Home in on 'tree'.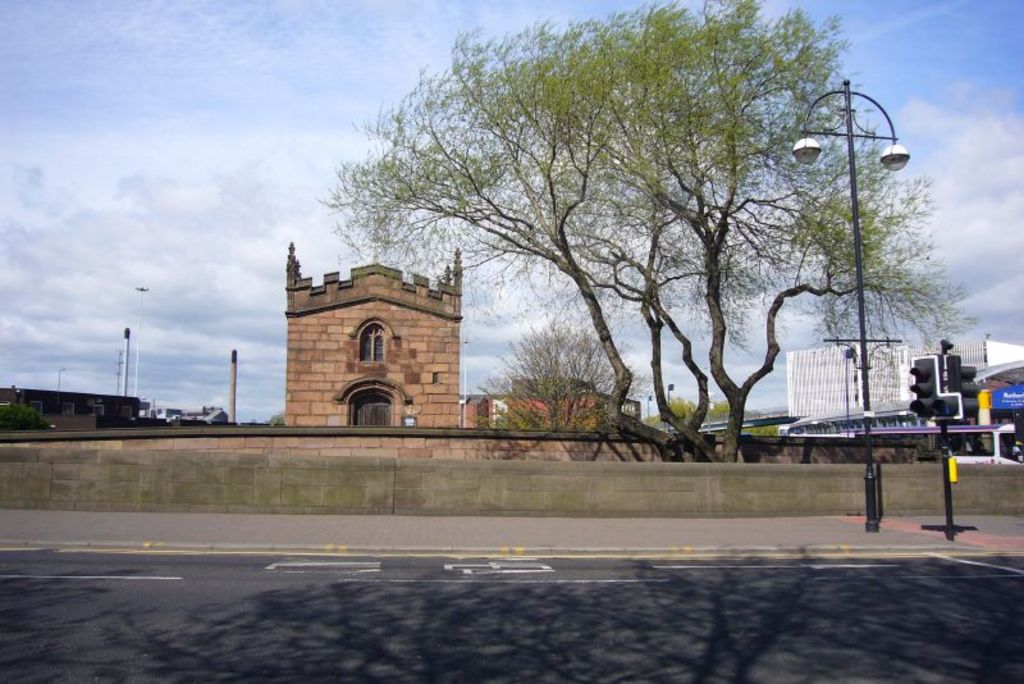
Homed in at [337,3,883,482].
